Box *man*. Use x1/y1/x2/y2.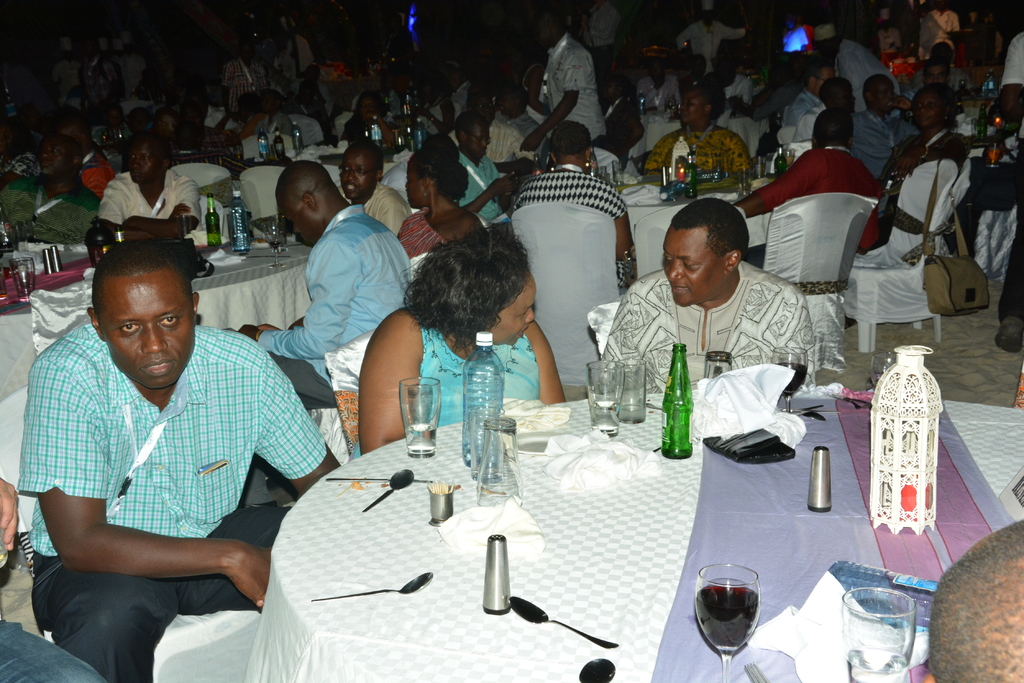
334/142/415/239.
